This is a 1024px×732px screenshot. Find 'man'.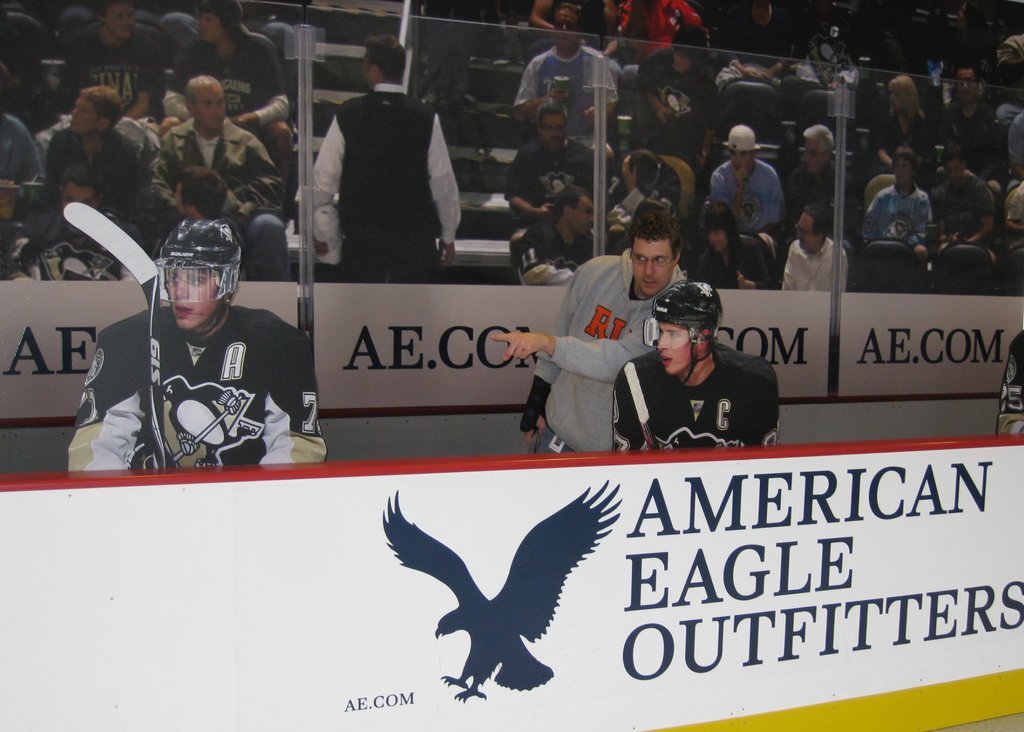
Bounding box: rect(159, 167, 252, 277).
